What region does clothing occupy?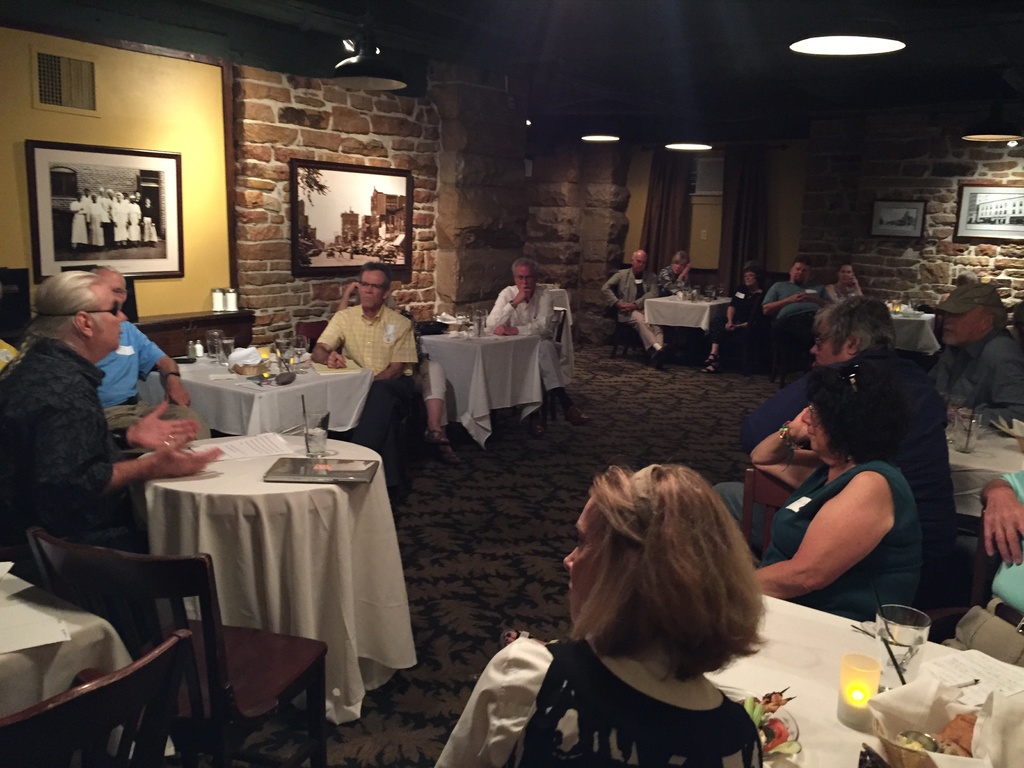
Rect(742, 371, 824, 447).
